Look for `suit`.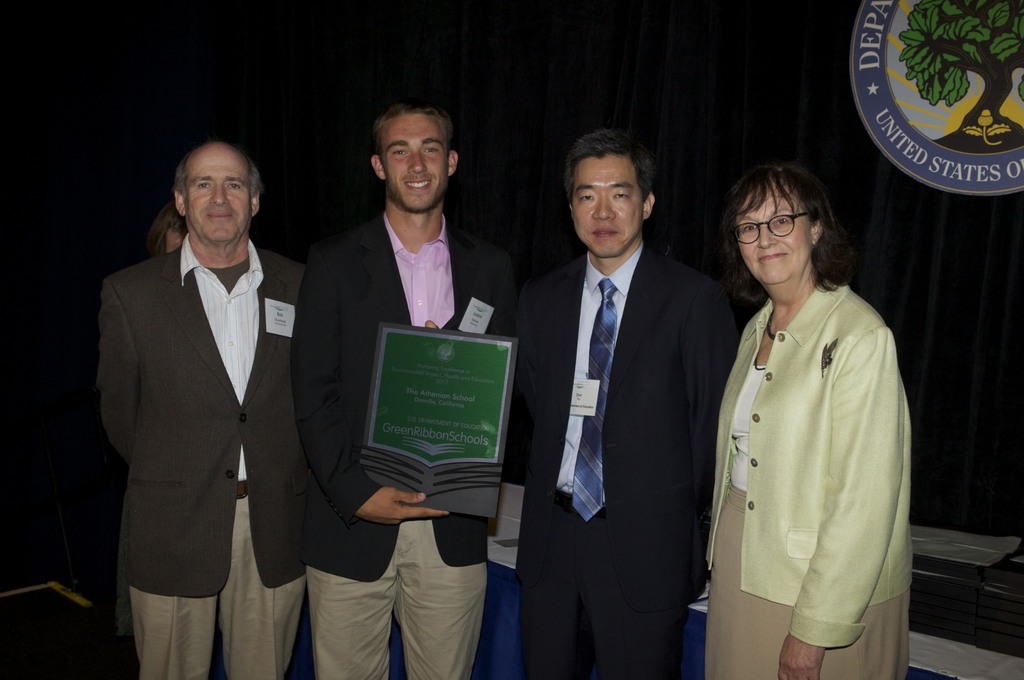
Found: bbox(288, 201, 531, 679).
